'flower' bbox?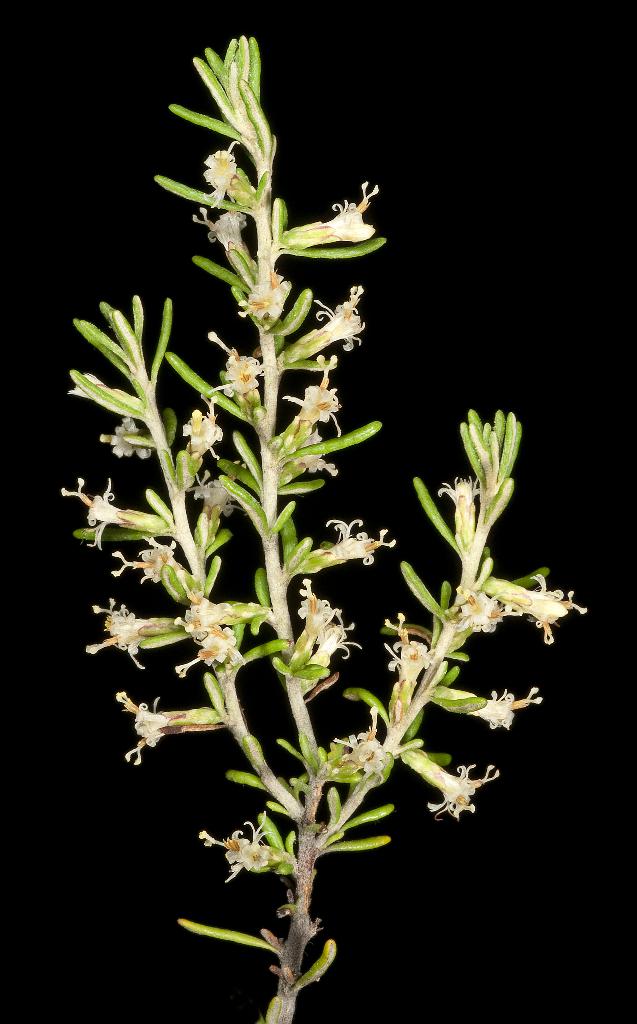
pyautogui.locateOnScreen(436, 588, 508, 659)
